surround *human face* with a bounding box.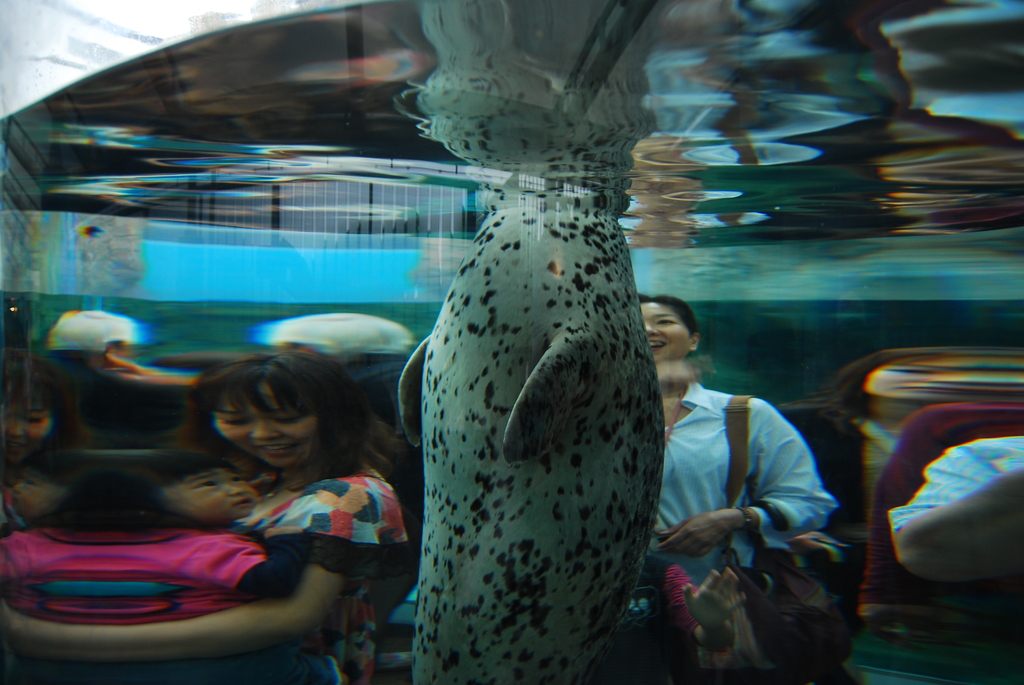
crop(867, 355, 1023, 401).
